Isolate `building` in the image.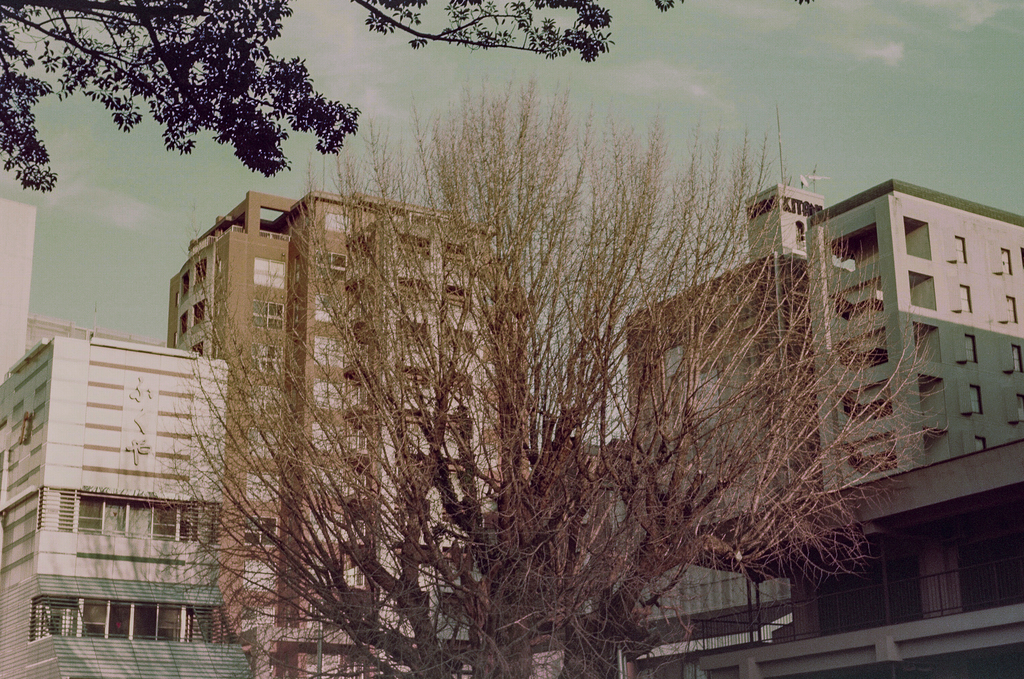
Isolated region: bbox=(609, 104, 1023, 678).
